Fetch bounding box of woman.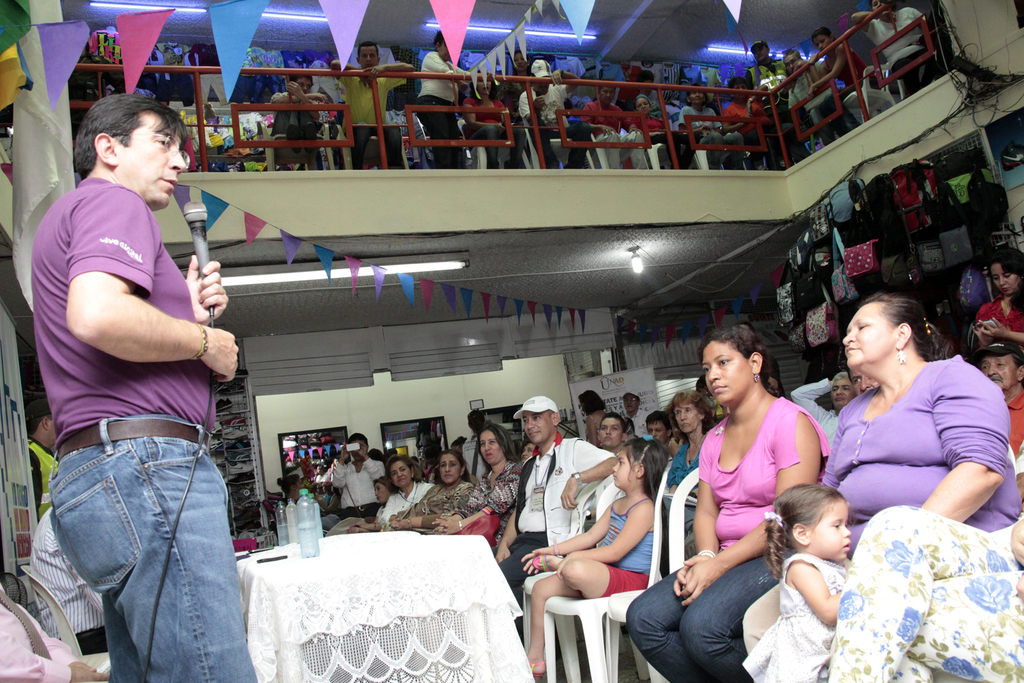
Bbox: [left=666, top=384, right=718, bottom=547].
